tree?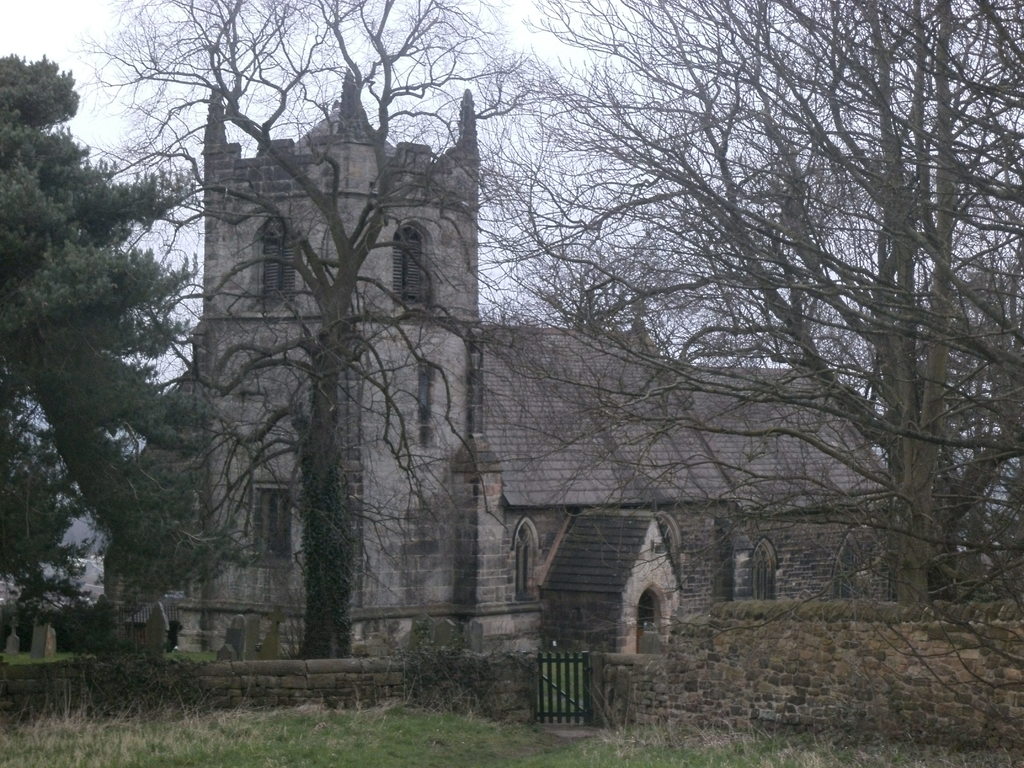
box(468, 0, 1023, 614)
